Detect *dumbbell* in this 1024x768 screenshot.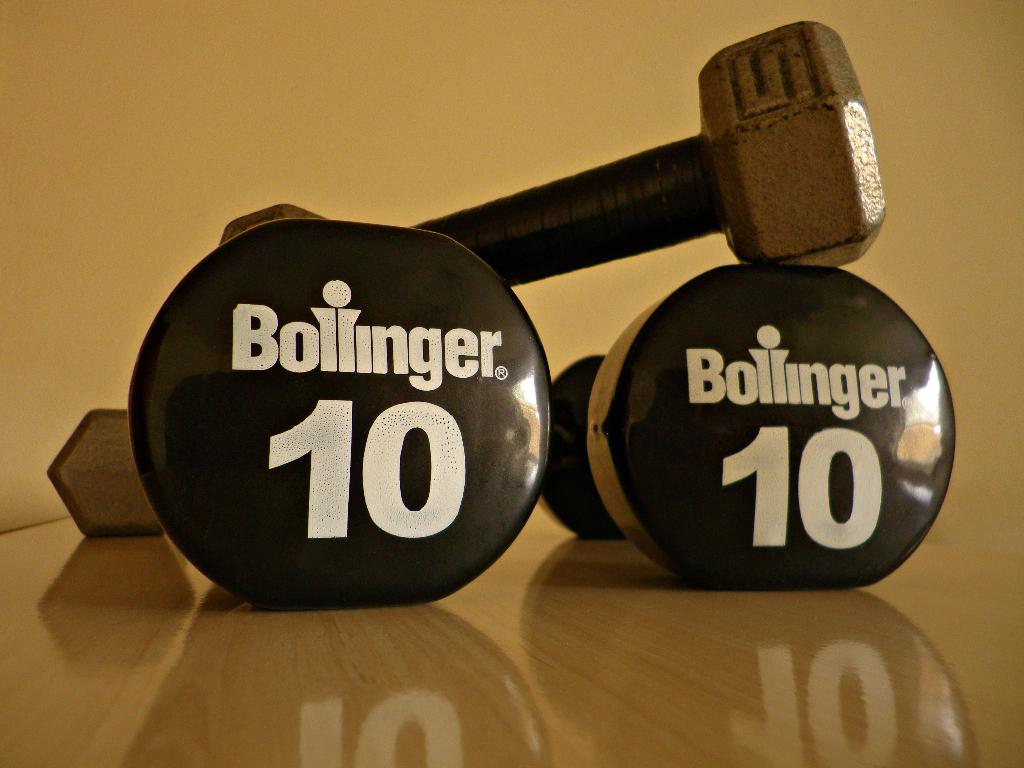
Detection: left=214, top=15, right=888, bottom=287.
